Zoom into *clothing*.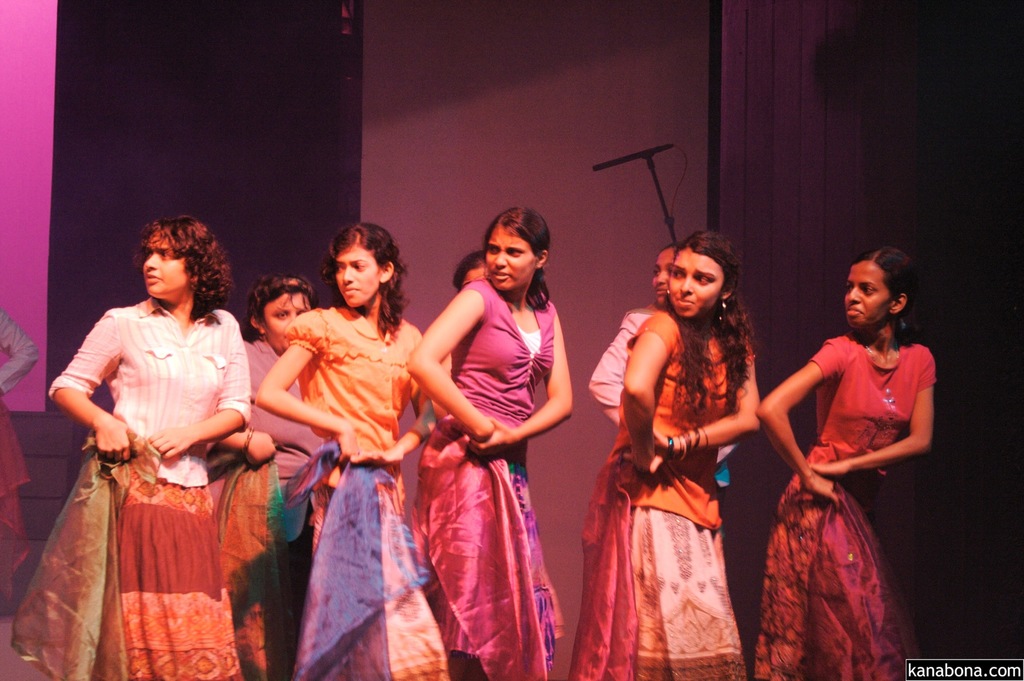
Zoom target: box(237, 333, 328, 502).
